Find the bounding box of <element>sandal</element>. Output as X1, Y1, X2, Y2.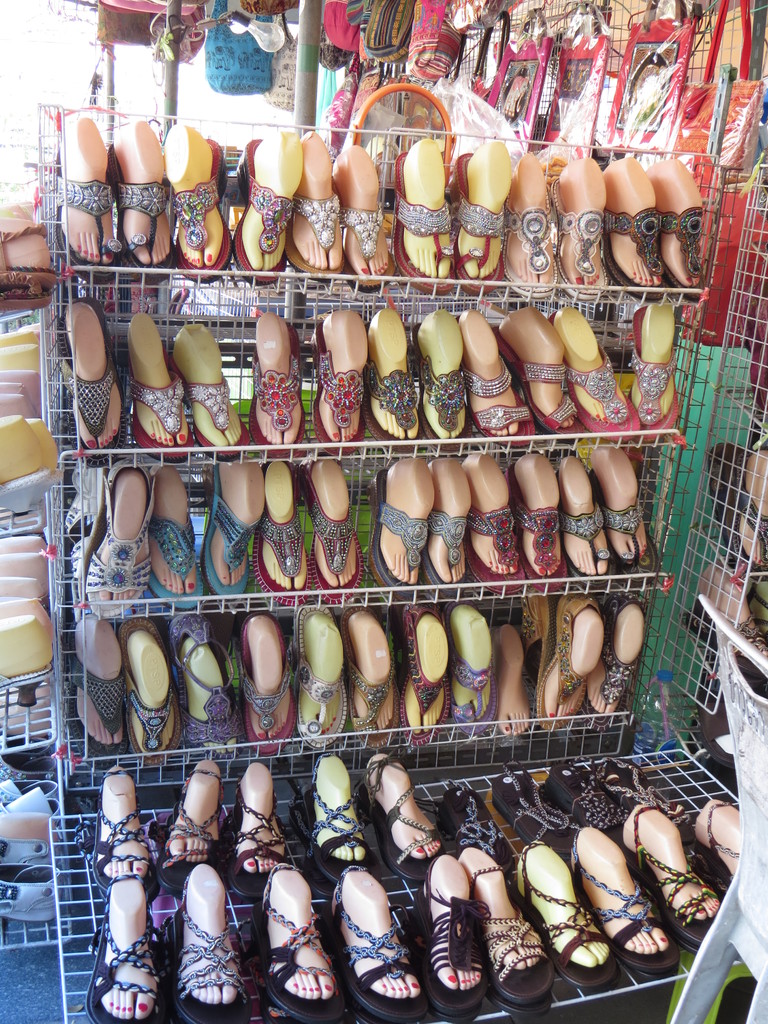
68, 182, 110, 259.
